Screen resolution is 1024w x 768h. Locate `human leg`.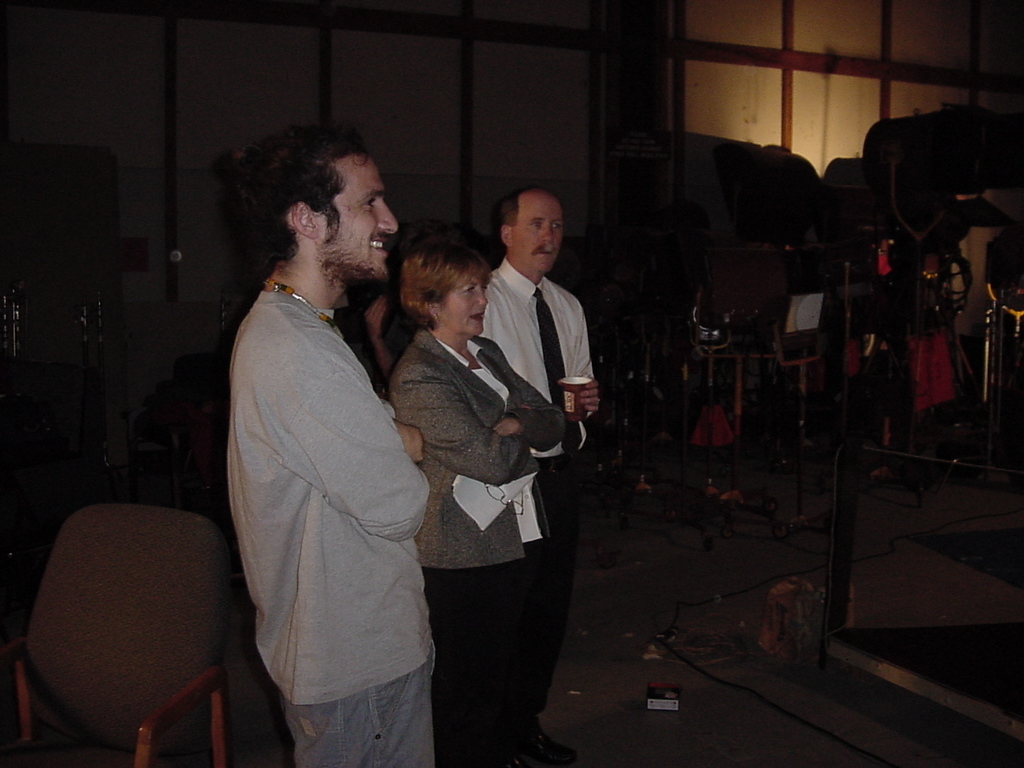
<region>283, 689, 437, 767</region>.
